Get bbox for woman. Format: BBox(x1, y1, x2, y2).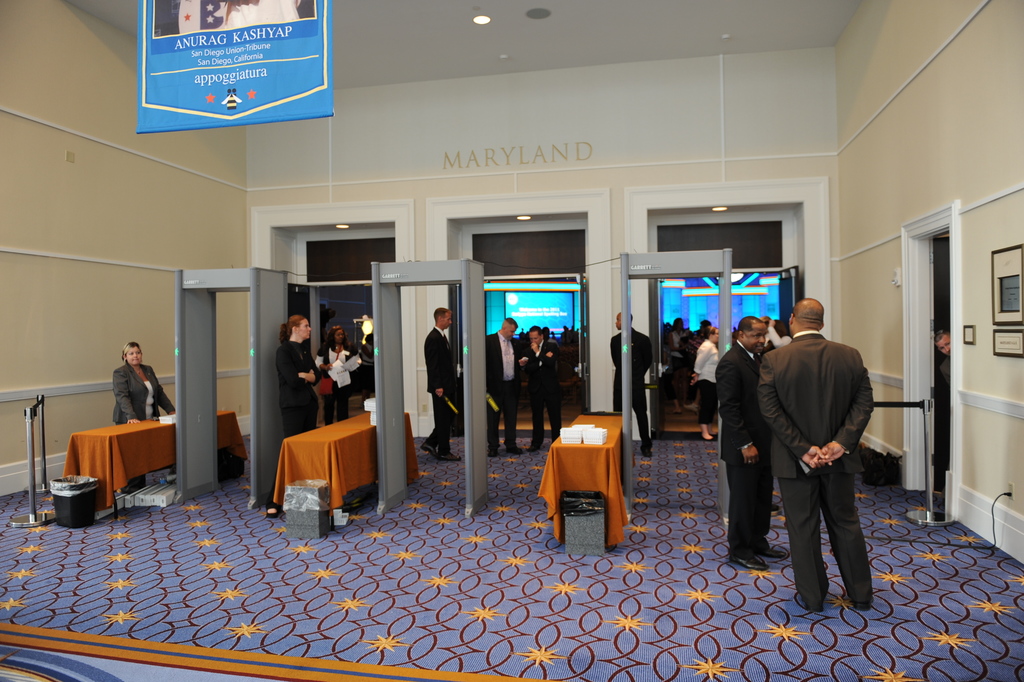
BBox(316, 313, 357, 411).
